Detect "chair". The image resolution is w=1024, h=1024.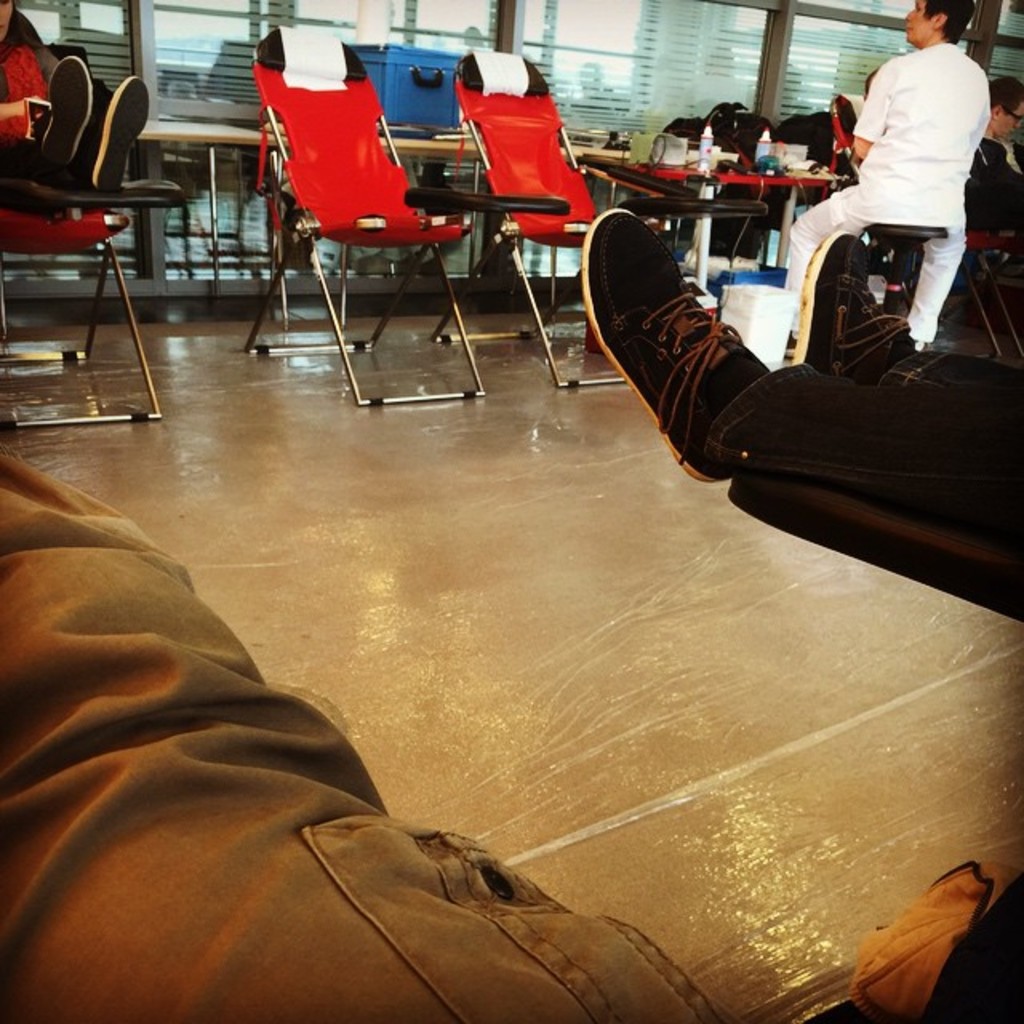
x1=437 y1=38 x2=637 y2=392.
